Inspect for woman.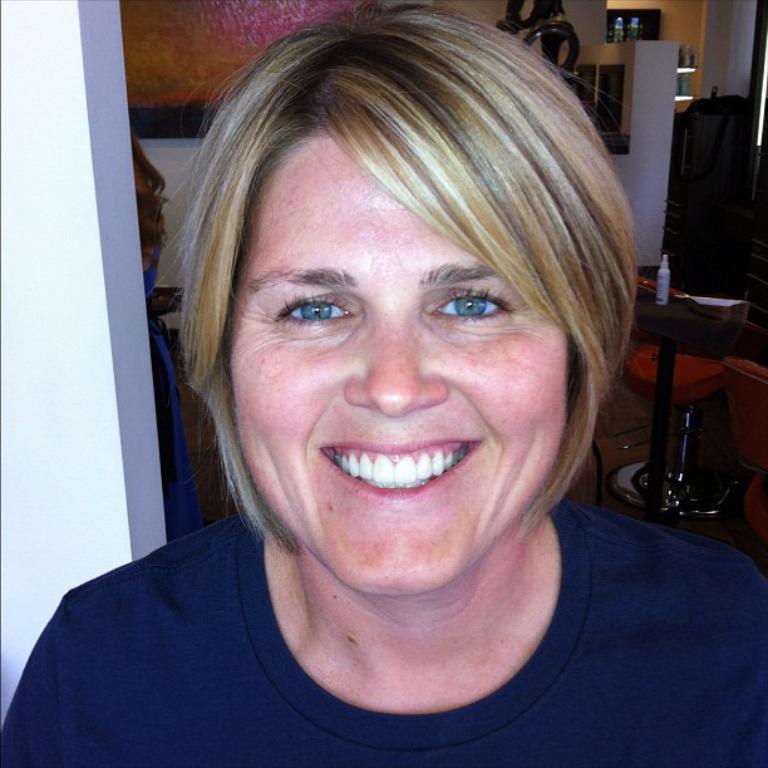
Inspection: (x1=40, y1=6, x2=755, y2=767).
